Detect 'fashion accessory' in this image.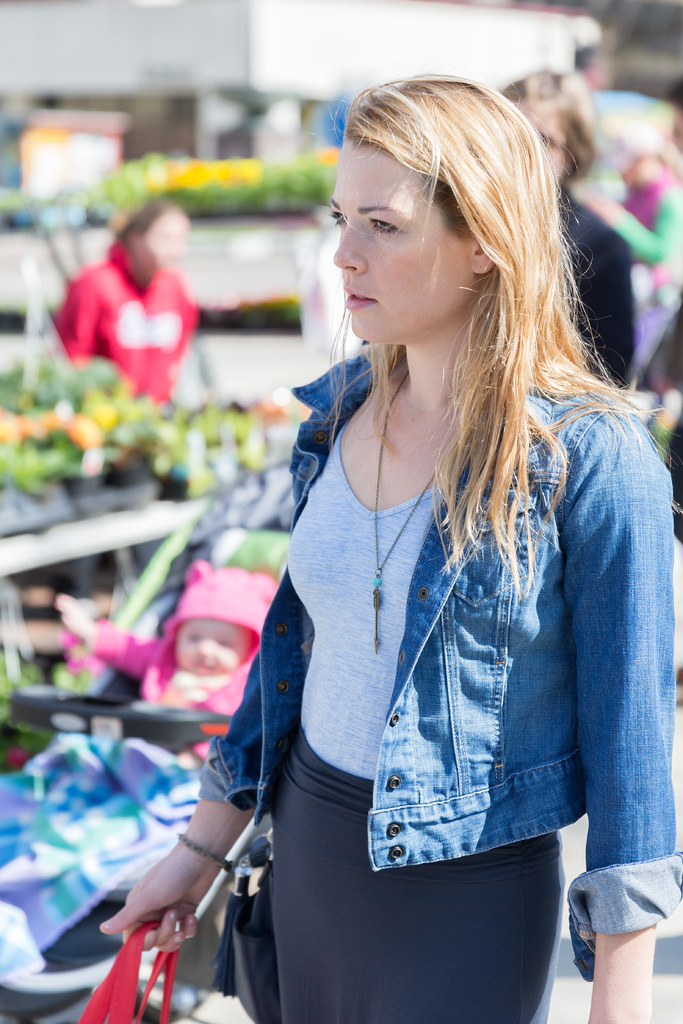
Detection: 174/838/234/872.
